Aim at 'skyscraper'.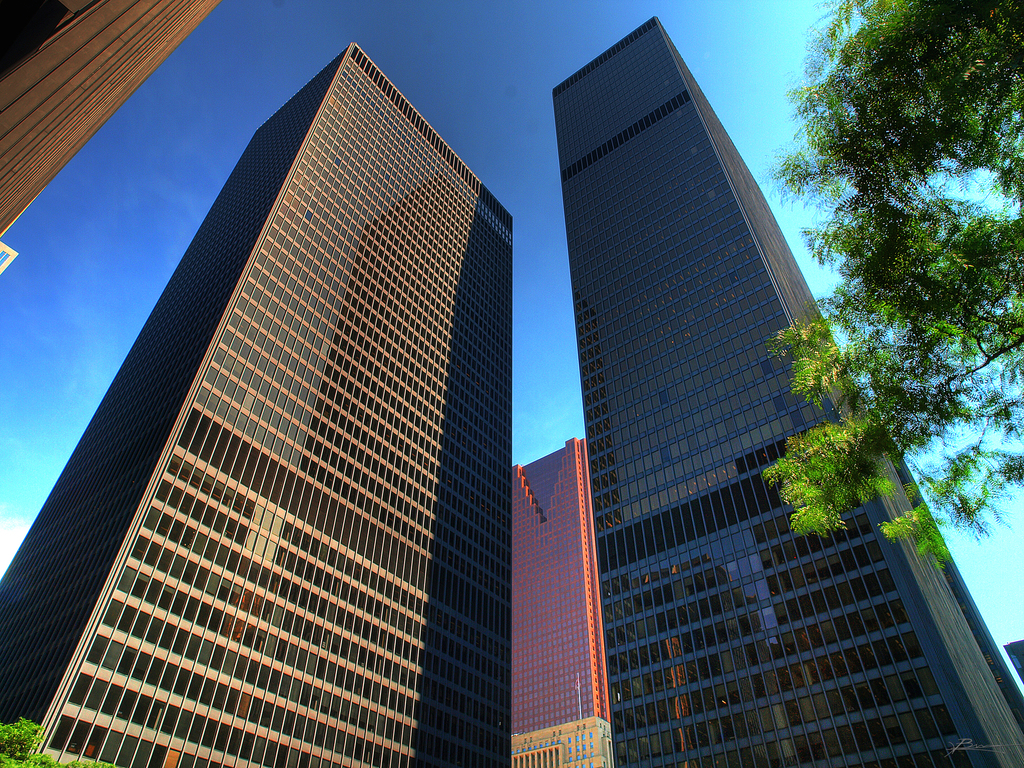
Aimed at bbox=[0, 42, 512, 764].
